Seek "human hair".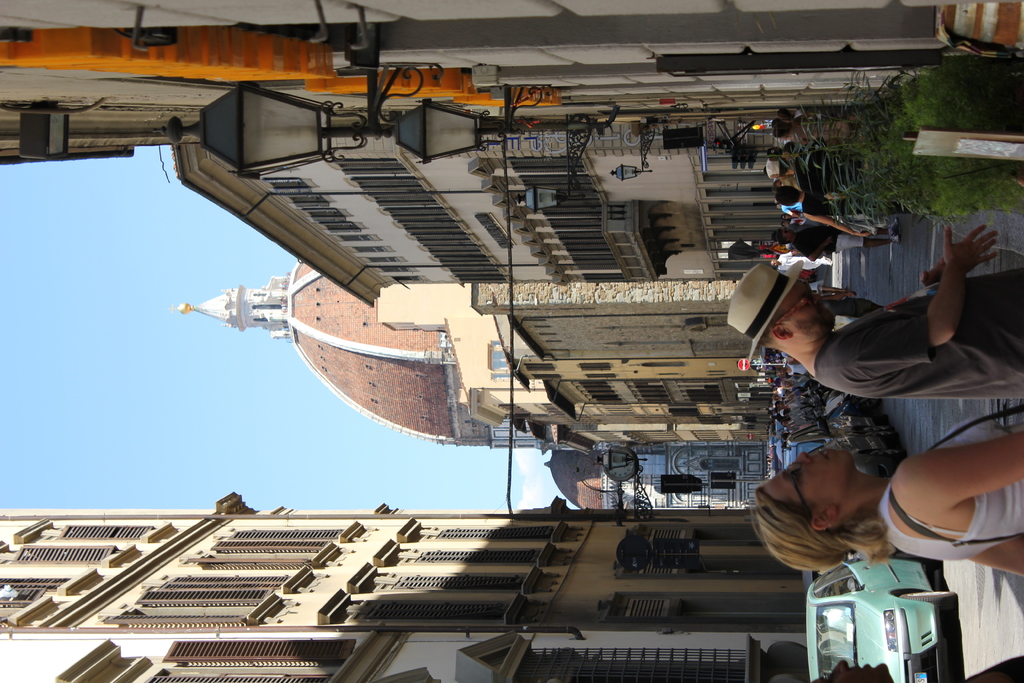
761:463:911:591.
